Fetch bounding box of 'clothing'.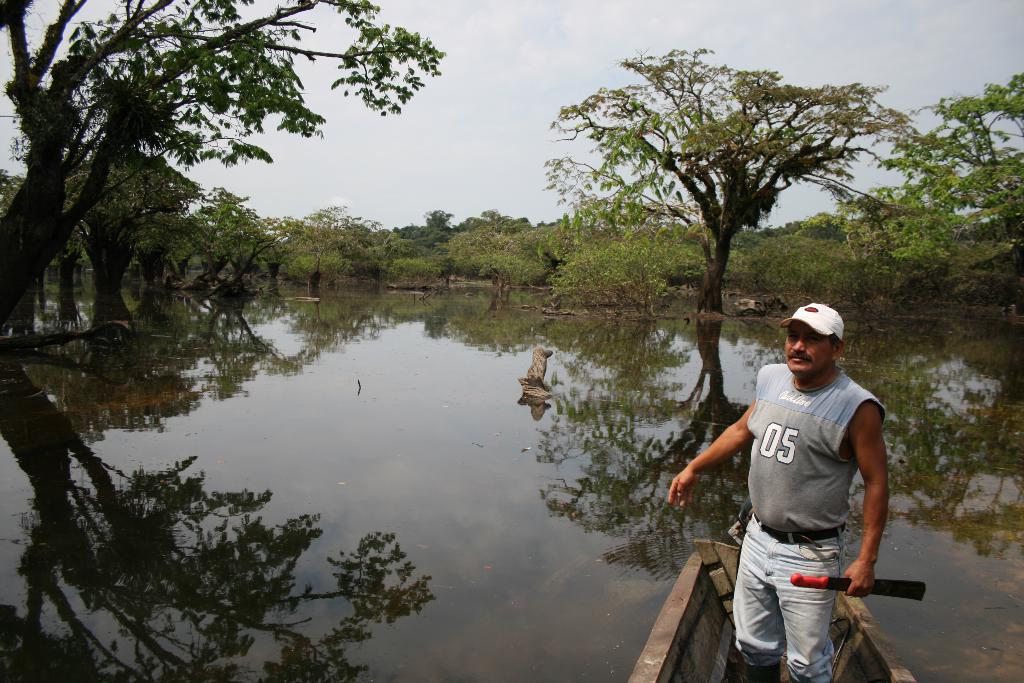
Bbox: <box>732,366,890,682</box>.
